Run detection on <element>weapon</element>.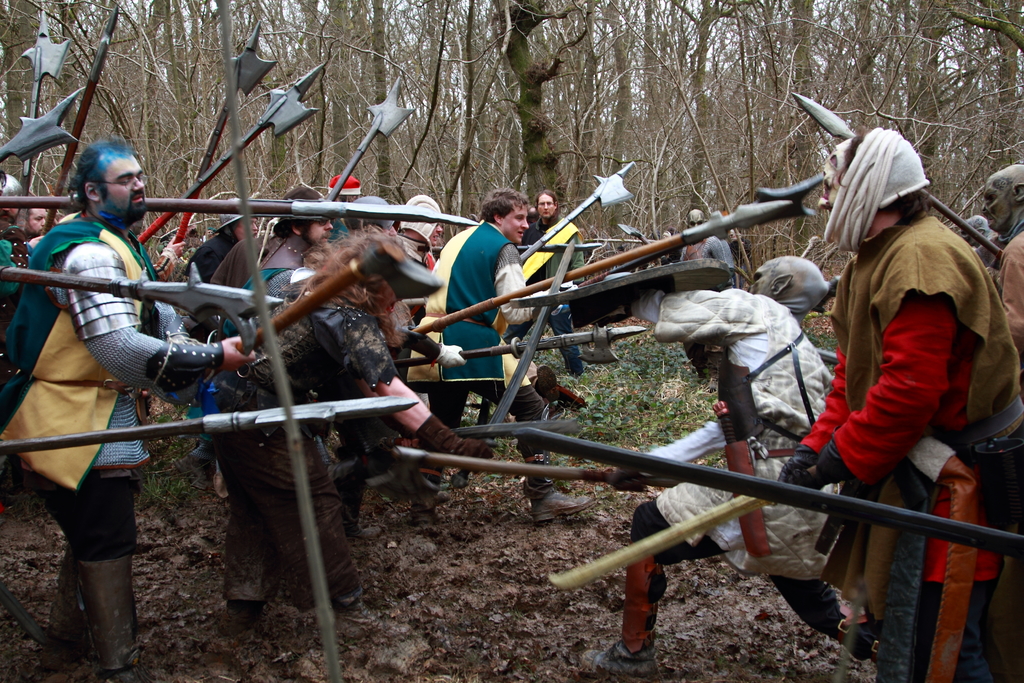
Result: 728:356:751:461.
